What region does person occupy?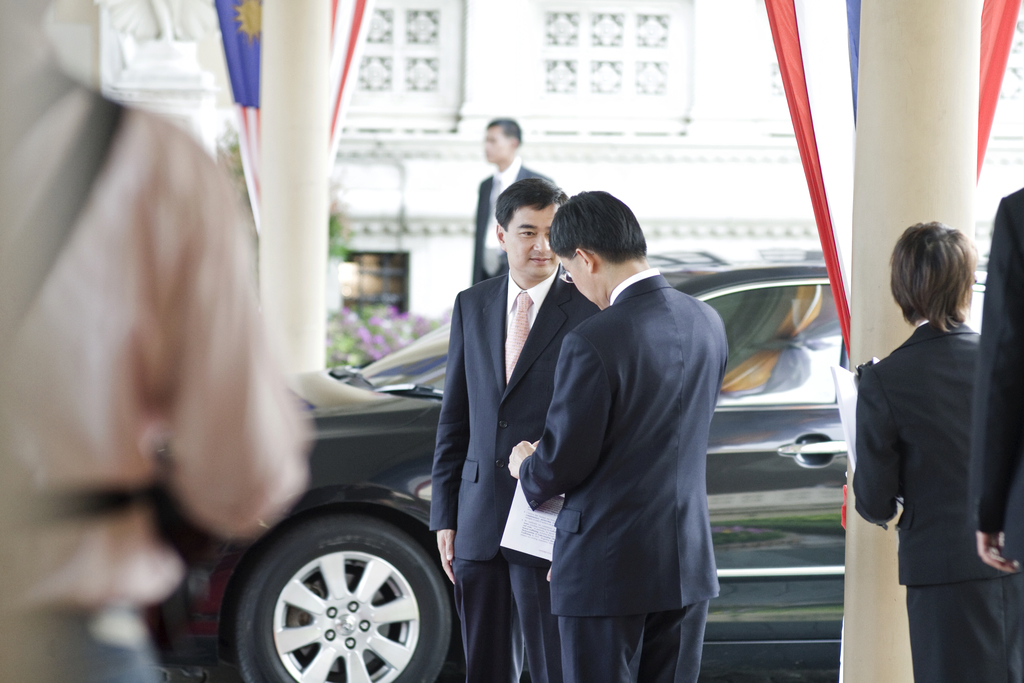
(x1=975, y1=189, x2=1023, y2=579).
